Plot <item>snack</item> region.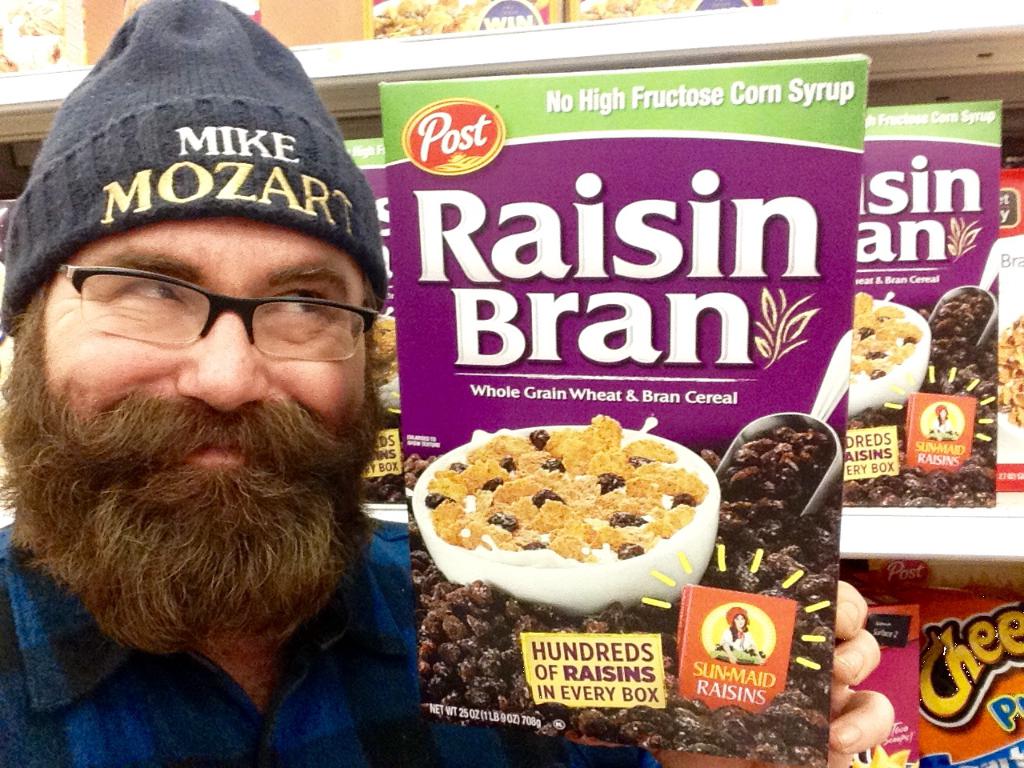
Plotted at bbox=[583, 2, 690, 20].
